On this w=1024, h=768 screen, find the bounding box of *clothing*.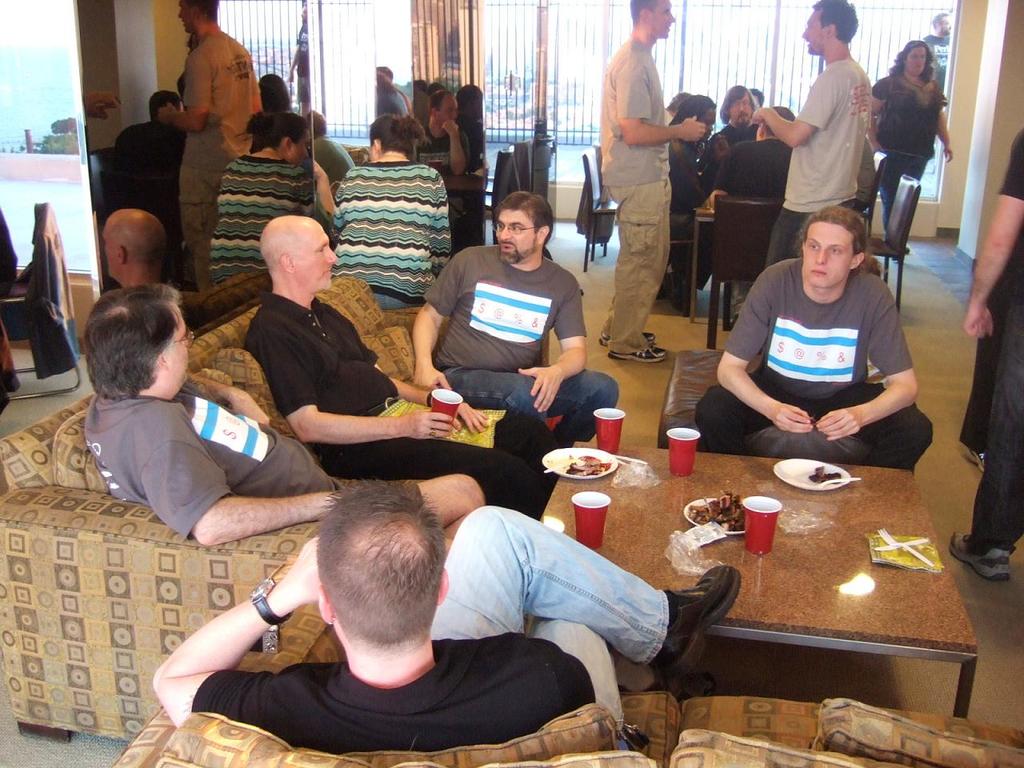
Bounding box: 326/166/458/314.
